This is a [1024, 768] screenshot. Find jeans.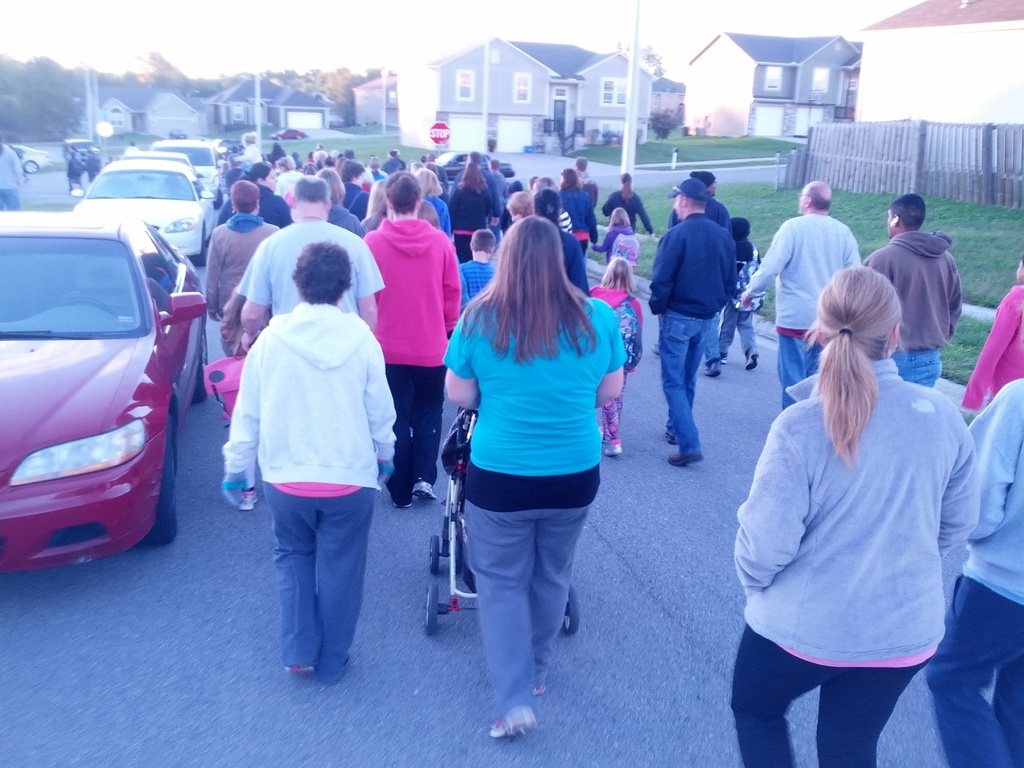
Bounding box: box(897, 345, 940, 386).
